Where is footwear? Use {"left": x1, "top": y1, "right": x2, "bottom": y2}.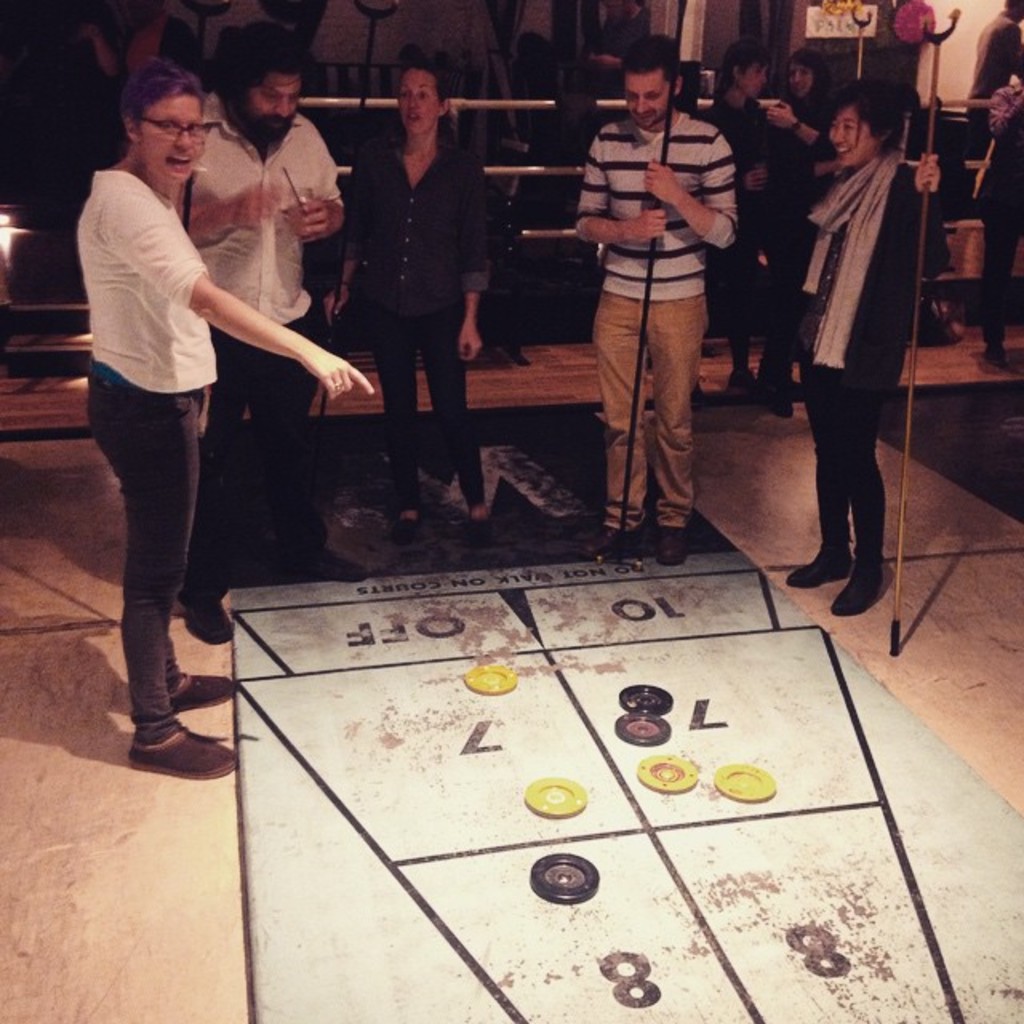
{"left": 173, "top": 670, "right": 240, "bottom": 712}.
